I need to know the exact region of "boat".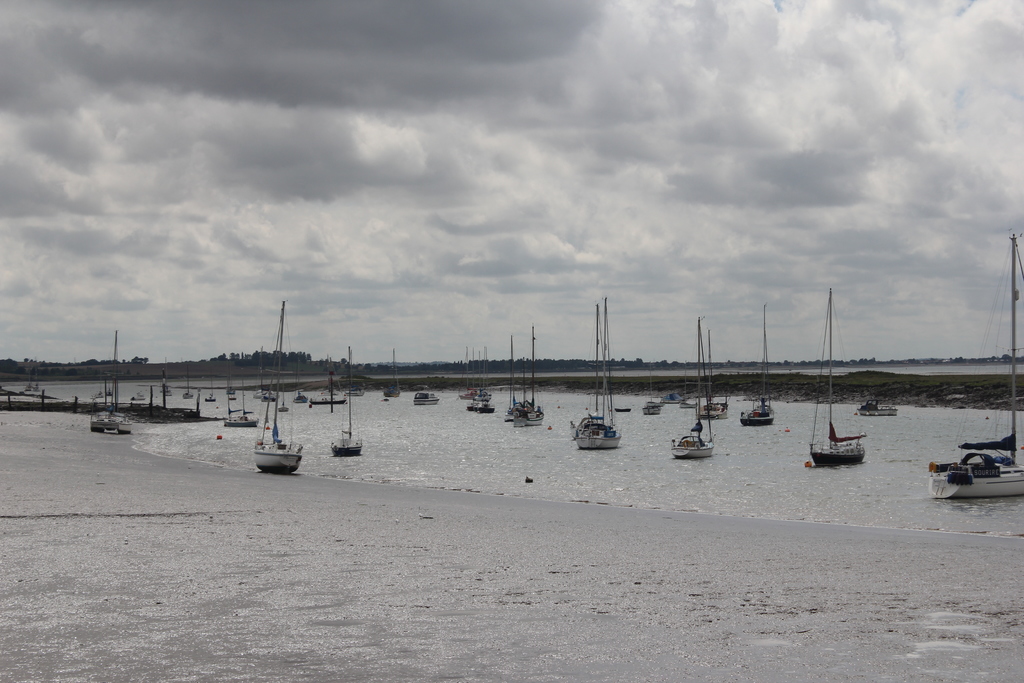
Region: (left=659, top=389, right=686, bottom=409).
